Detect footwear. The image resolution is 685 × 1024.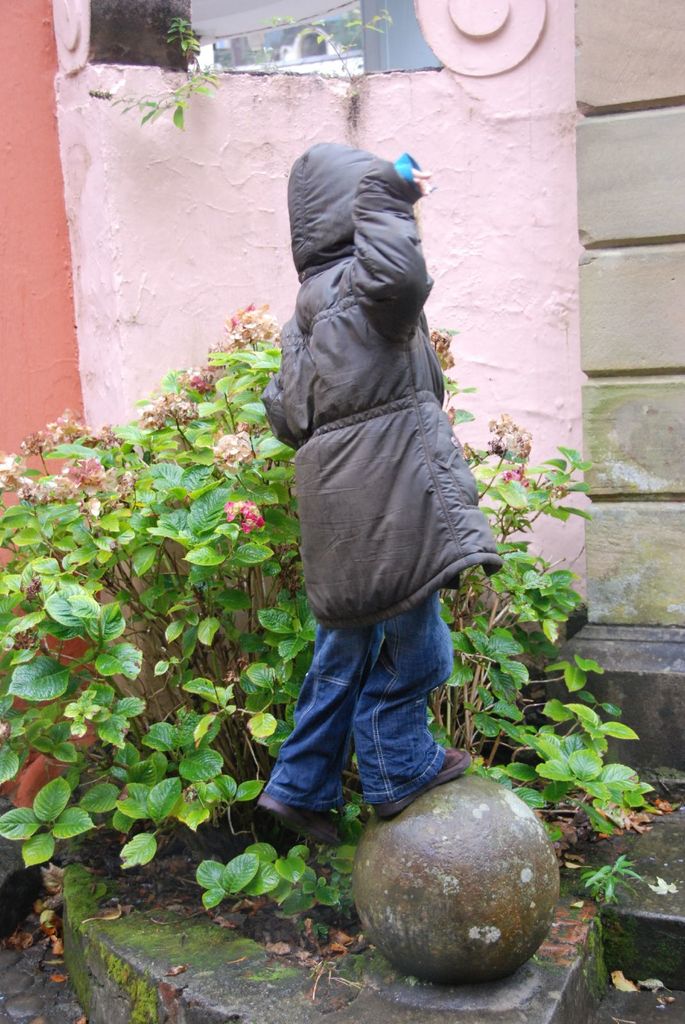
255:791:349:851.
